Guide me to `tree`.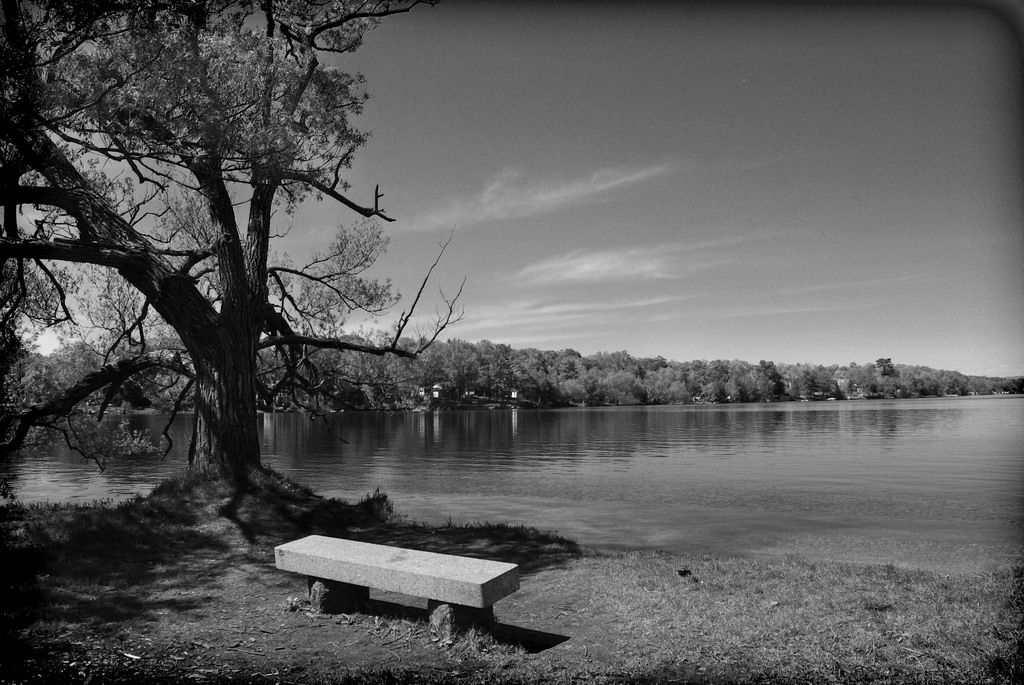
Guidance: 823:357:843:389.
